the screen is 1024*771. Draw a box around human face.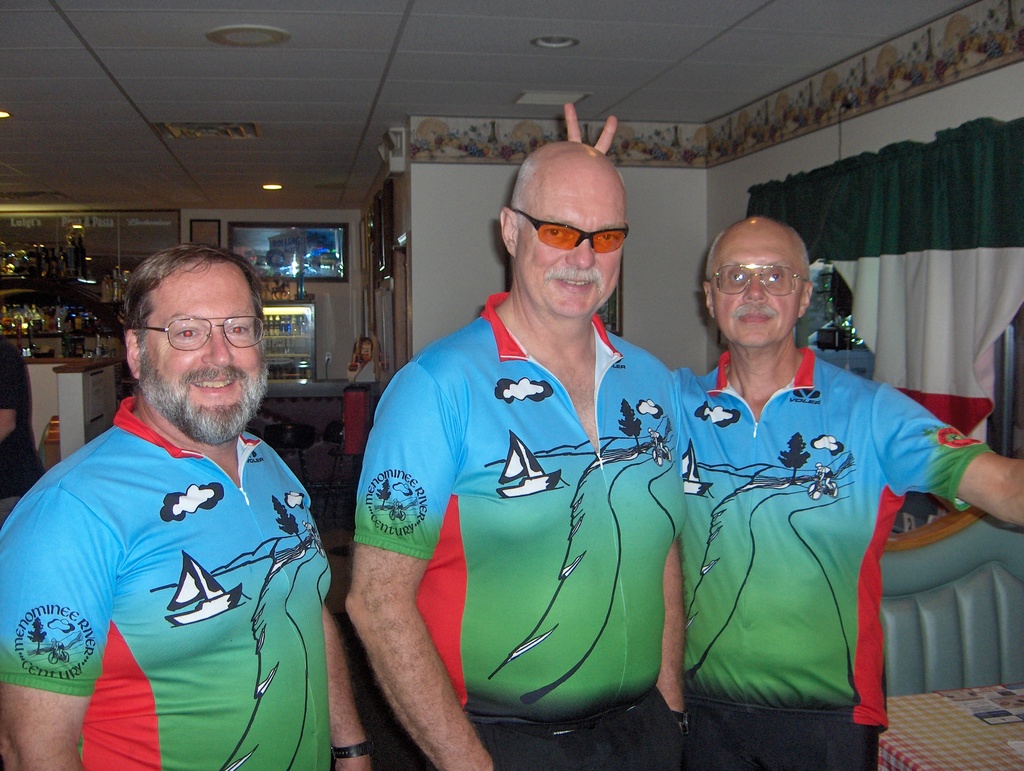
x1=136 y1=264 x2=262 y2=450.
